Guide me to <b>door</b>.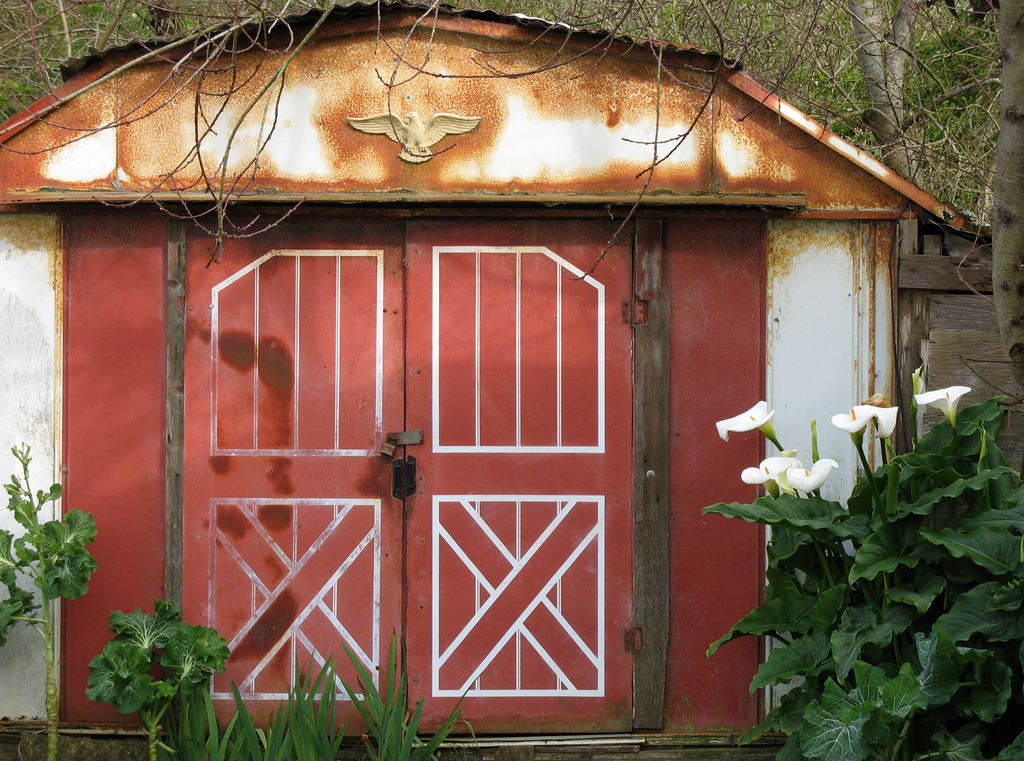
Guidance: 374 220 654 741.
